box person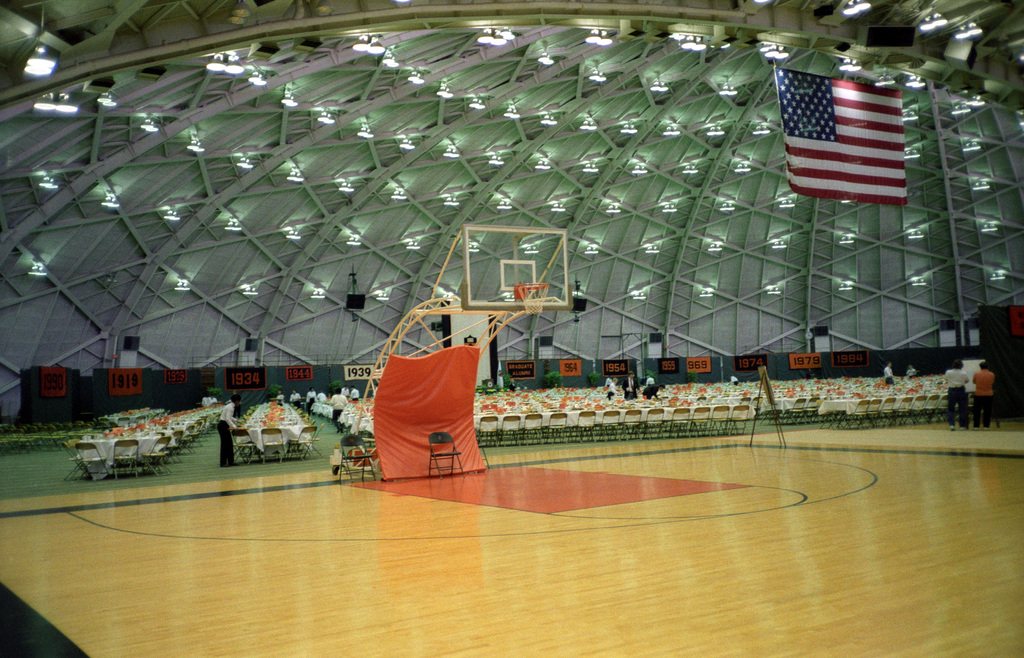
x1=973 y1=363 x2=997 y2=429
